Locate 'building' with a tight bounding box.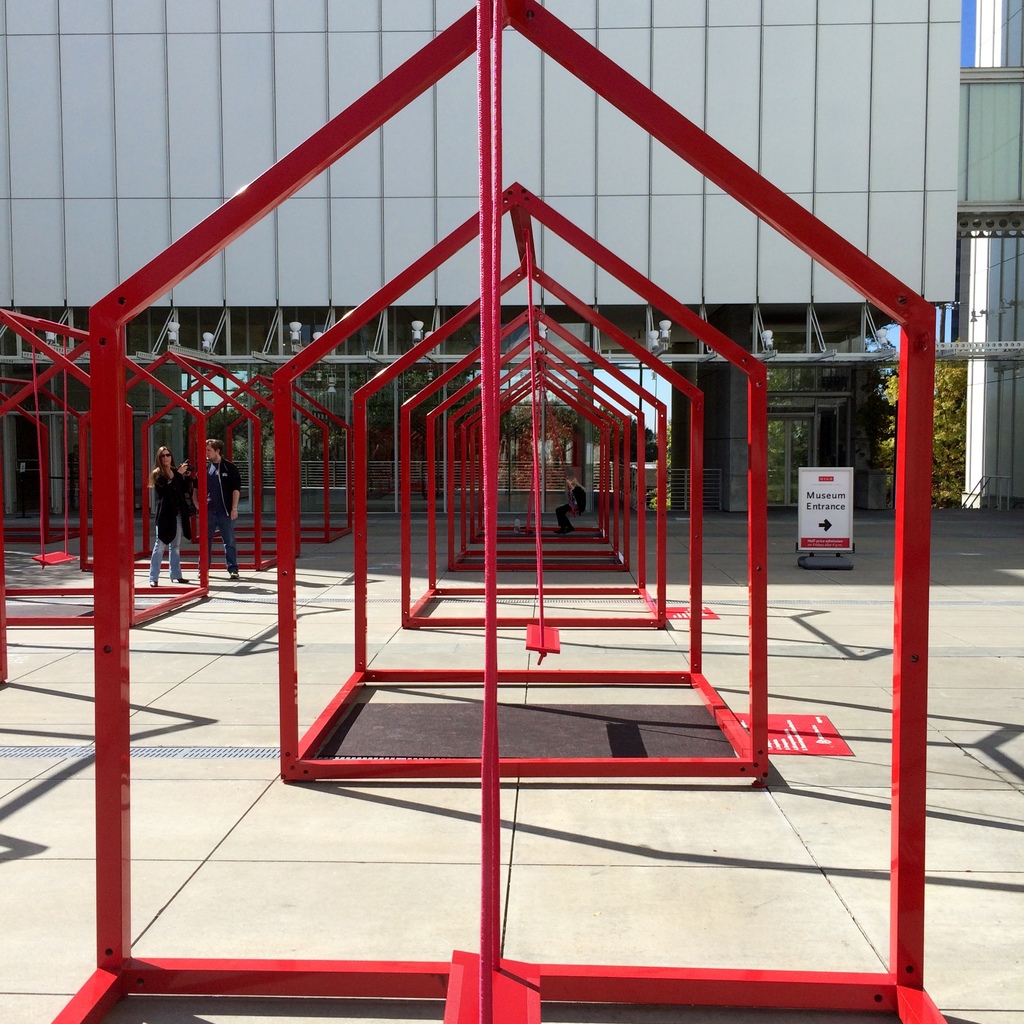
0,0,1023,517.
